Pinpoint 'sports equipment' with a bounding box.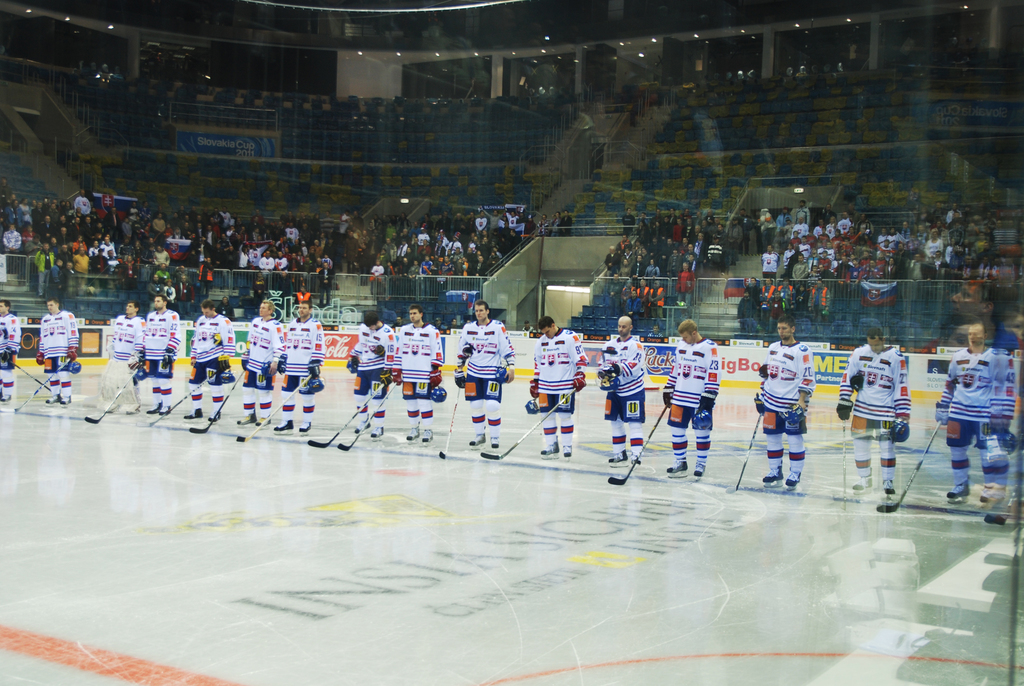
345,354,362,372.
